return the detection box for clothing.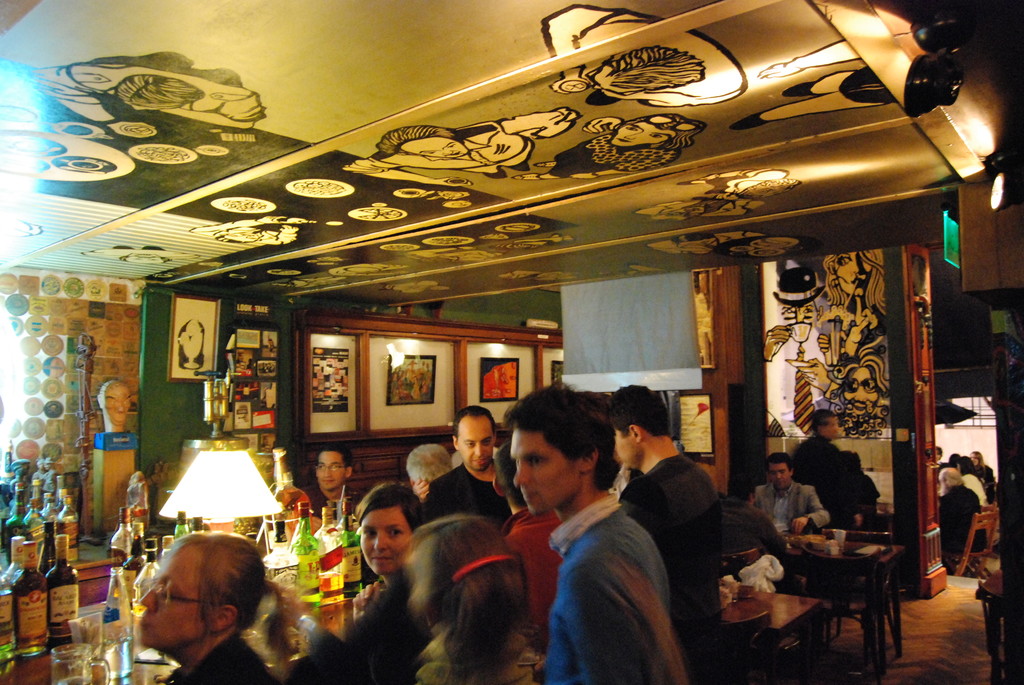
bbox(413, 616, 548, 677).
